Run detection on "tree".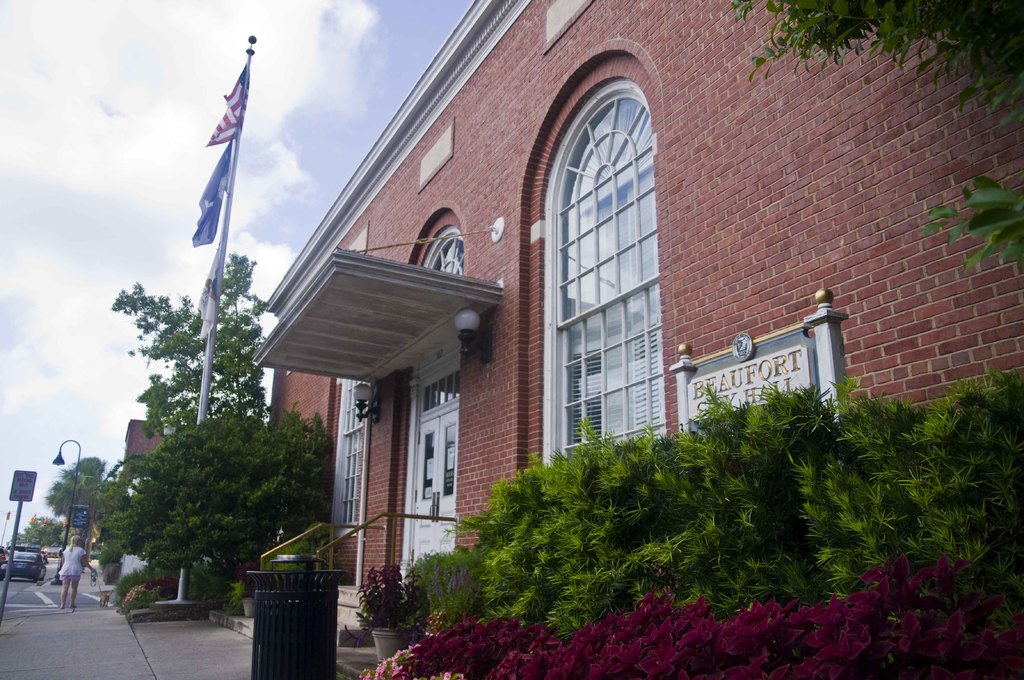
Result: locate(920, 180, 1023, 281).
